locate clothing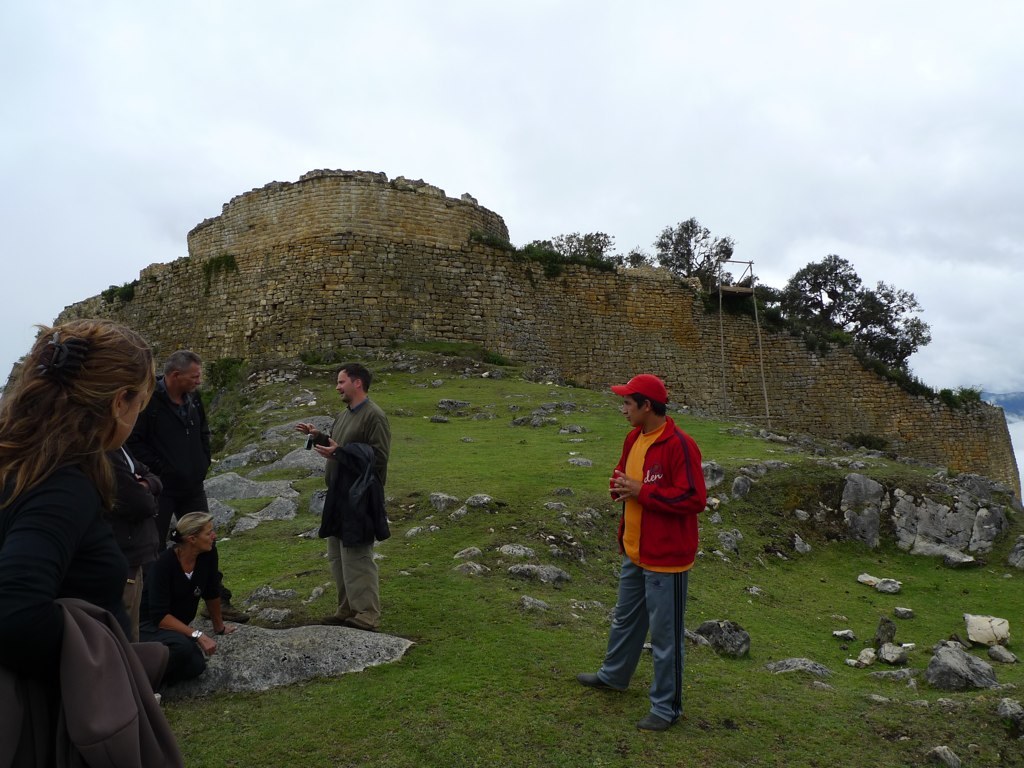
[596, 419, 709, 717]
